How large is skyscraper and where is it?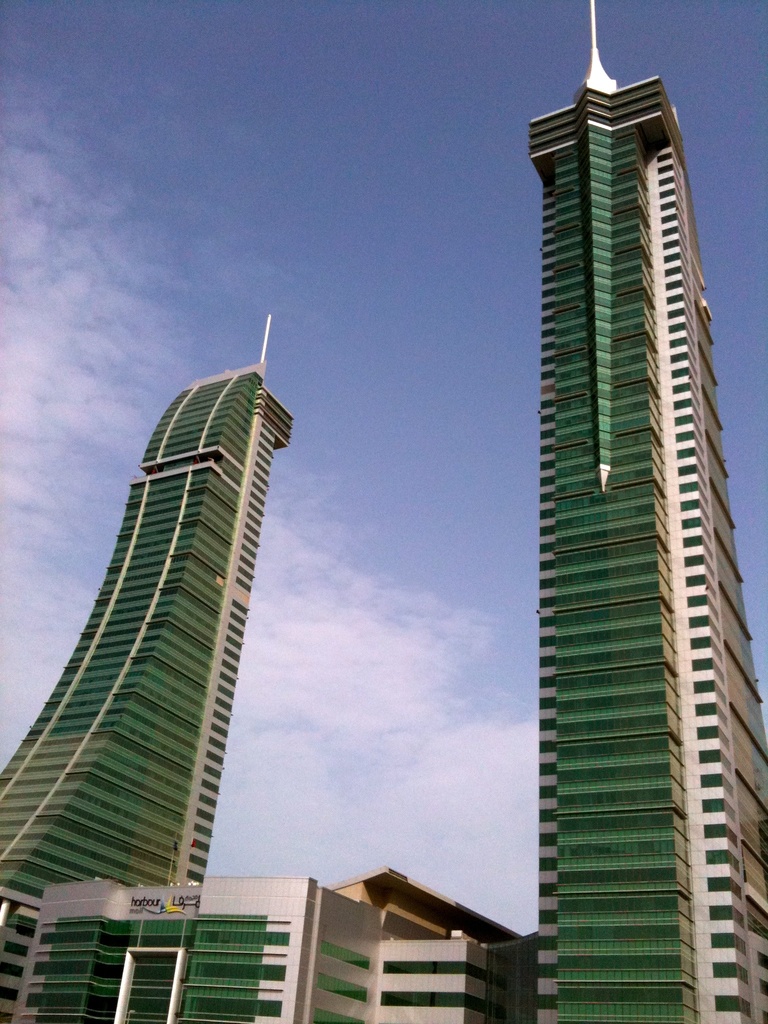
Bounding box: (523,0,767,1023).
